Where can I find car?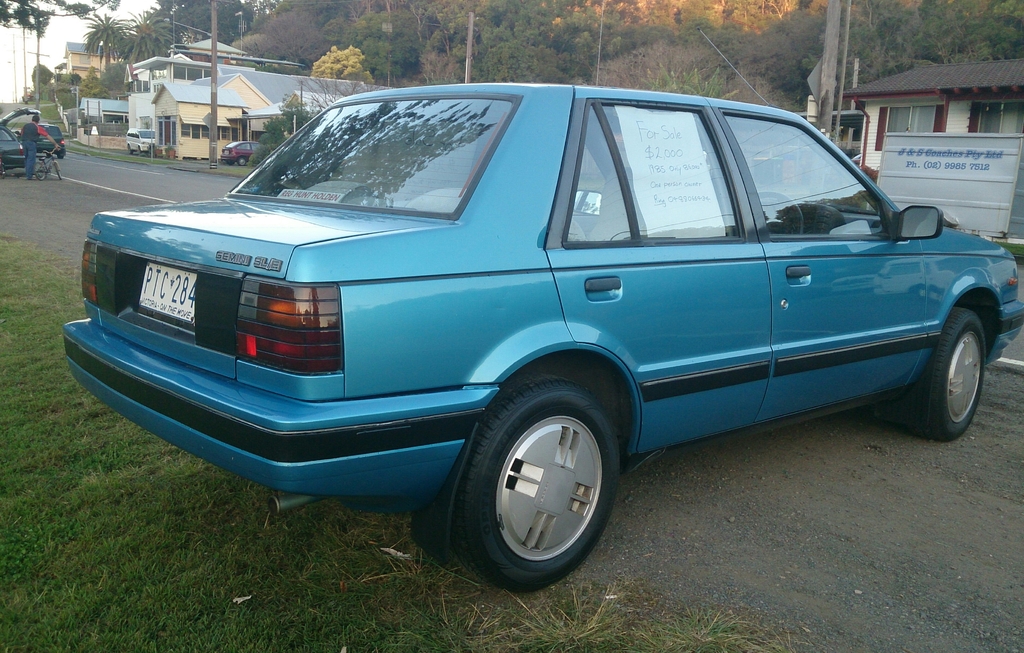
You can find it at <region>221, 139, 255, 168</region>.
